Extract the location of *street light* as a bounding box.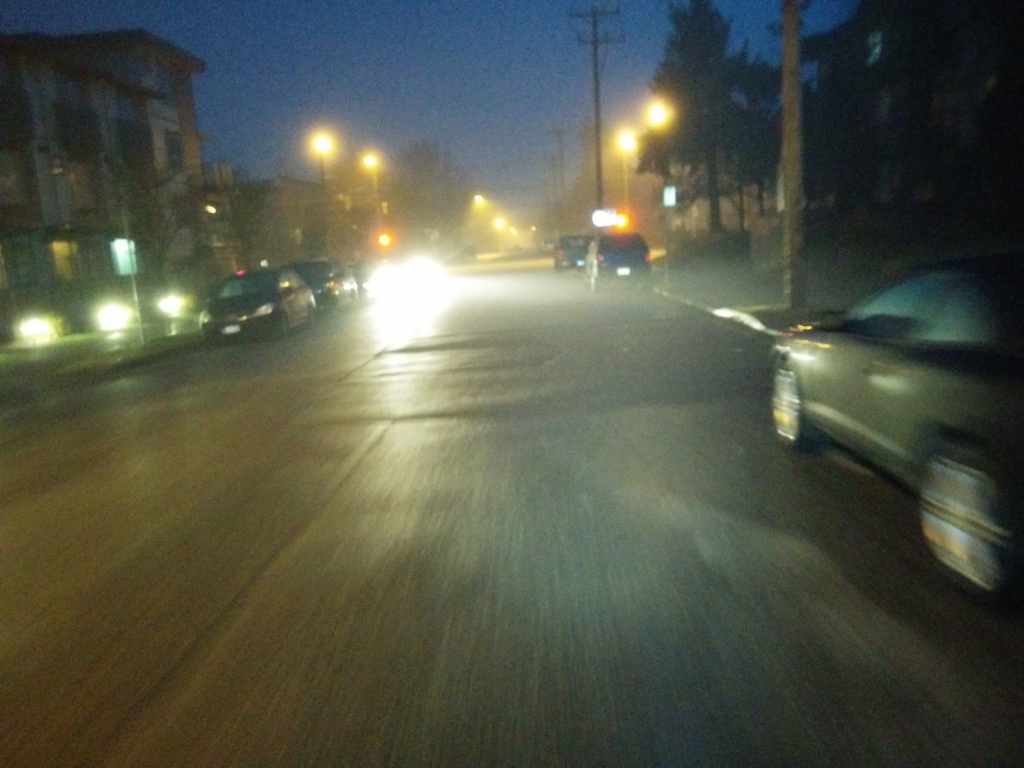
bbox=(612, 124, 636, 217).
